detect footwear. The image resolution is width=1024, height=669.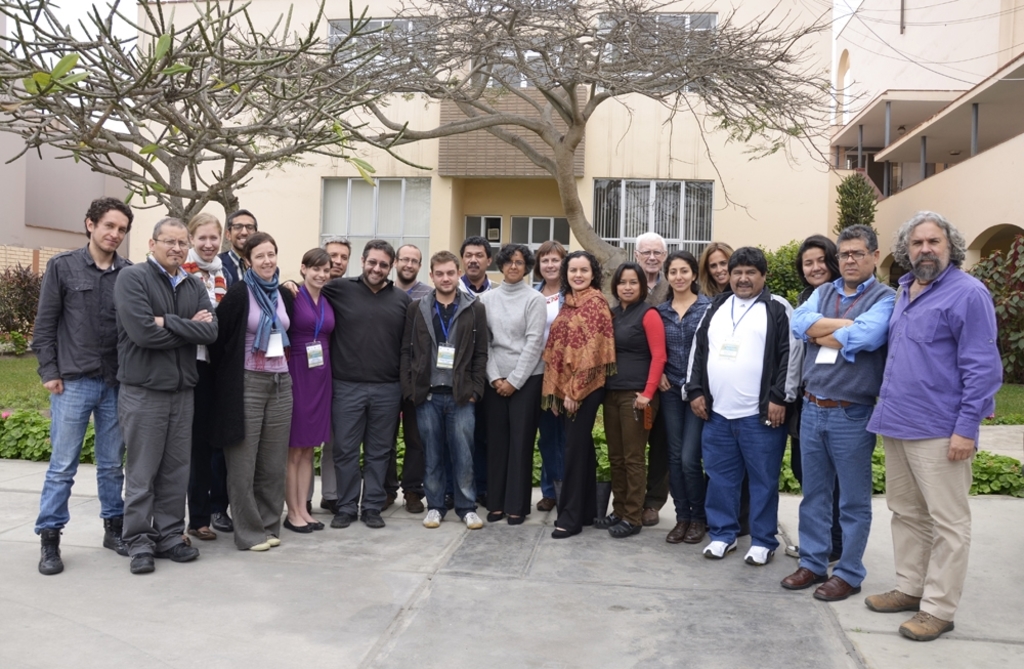
(593, 510, 617, 529).
